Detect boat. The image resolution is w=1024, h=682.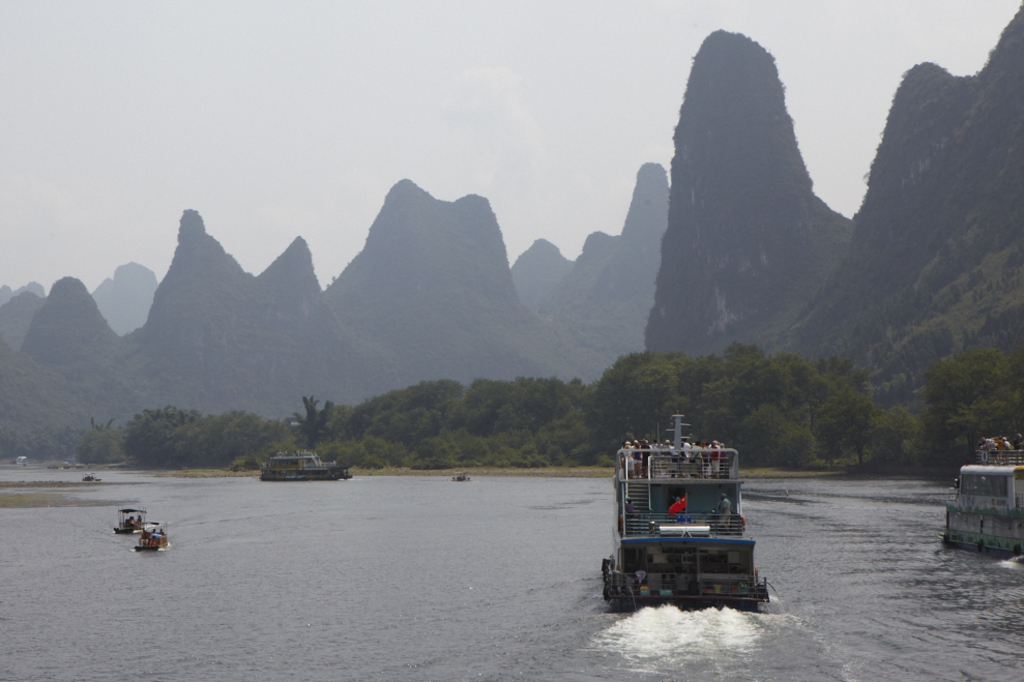
131, 514, 171, 562.
